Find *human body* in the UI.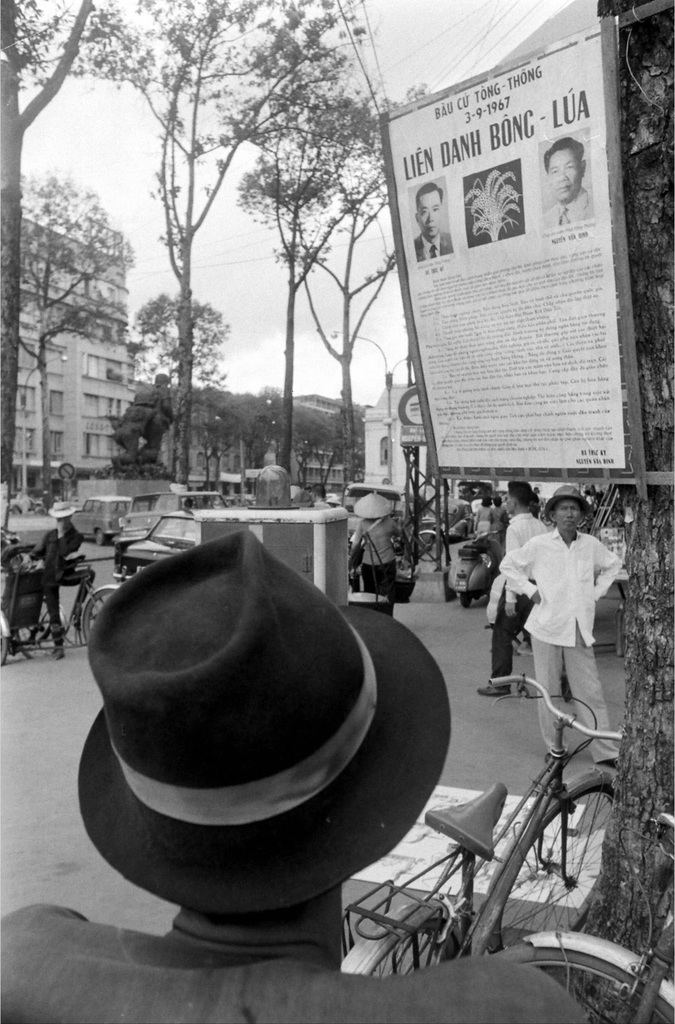
UI element at Rect(0, 903, 596, 1023).
